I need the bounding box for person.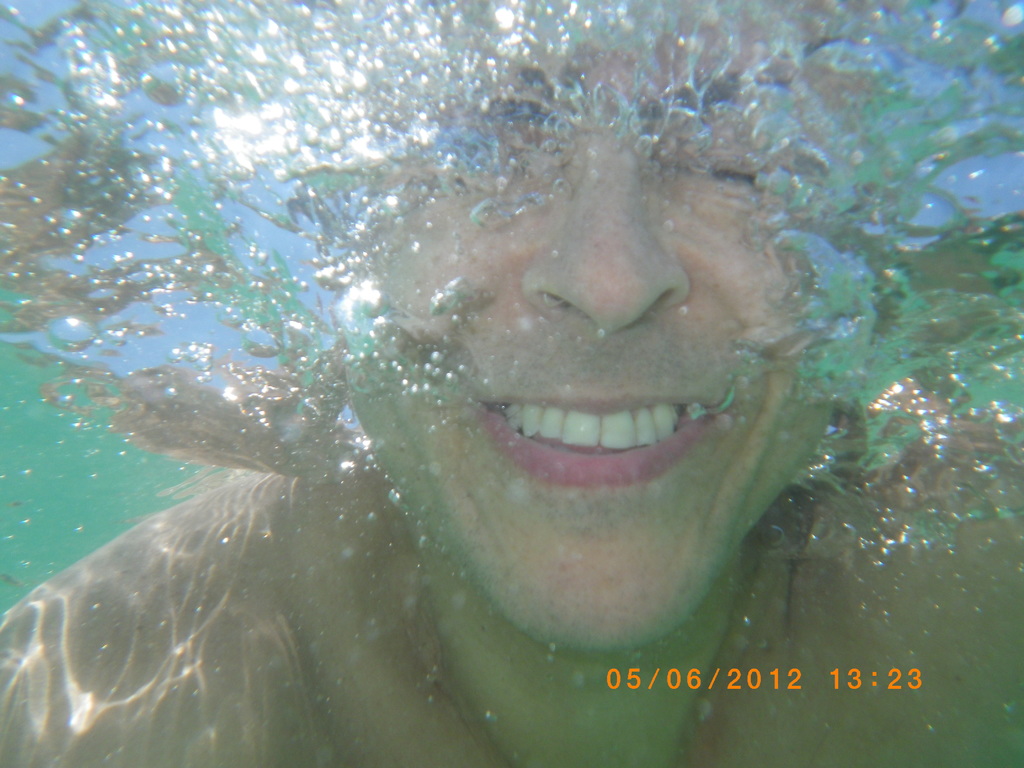
Here it is: l=0, t=0, r=1023, b=767.
